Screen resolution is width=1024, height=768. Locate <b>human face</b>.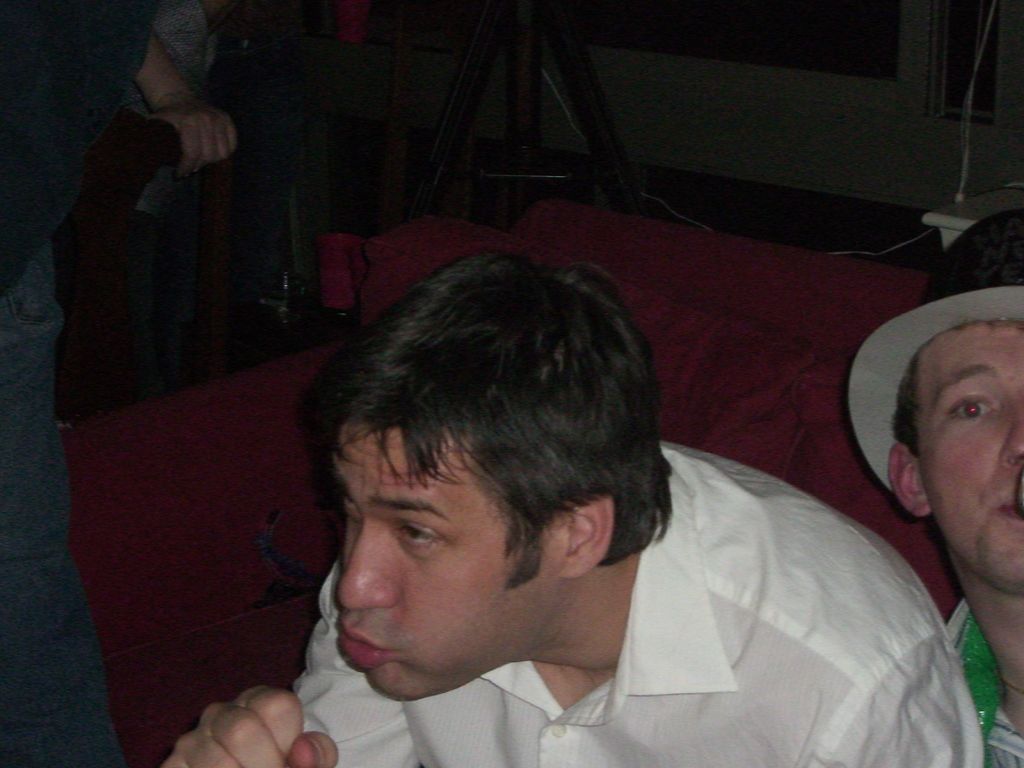
pyautogui.locateOnScreen(913, 316, 1023, 591).
